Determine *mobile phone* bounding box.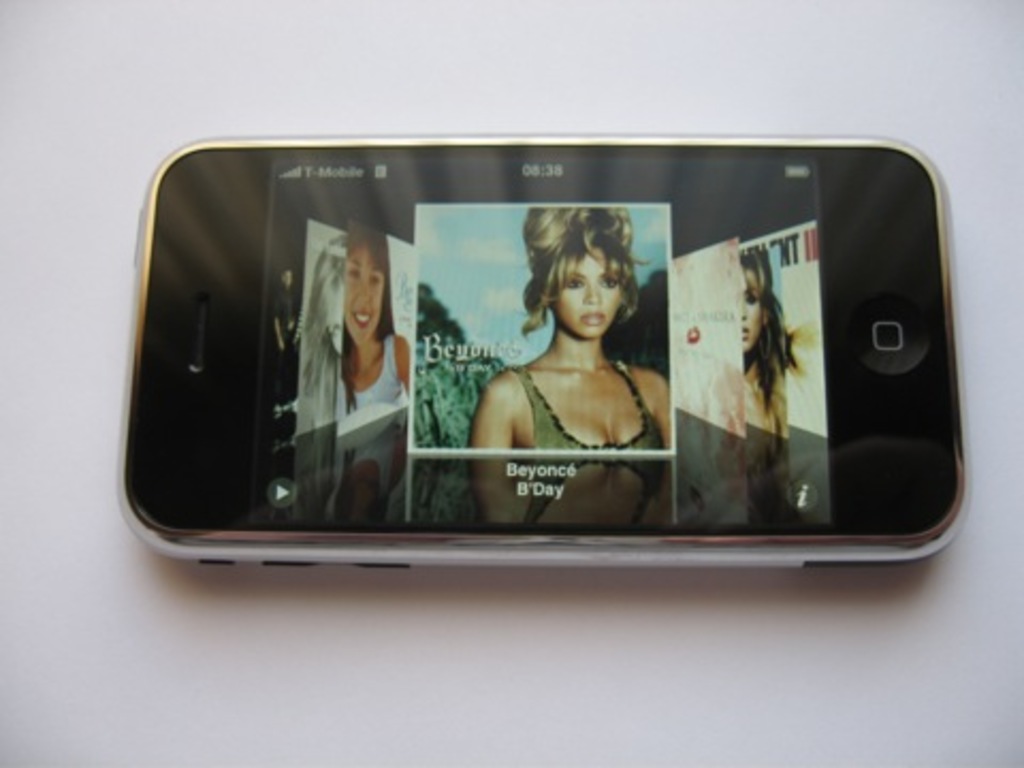
Determined: bbox=(126, 134, 962, 570).
